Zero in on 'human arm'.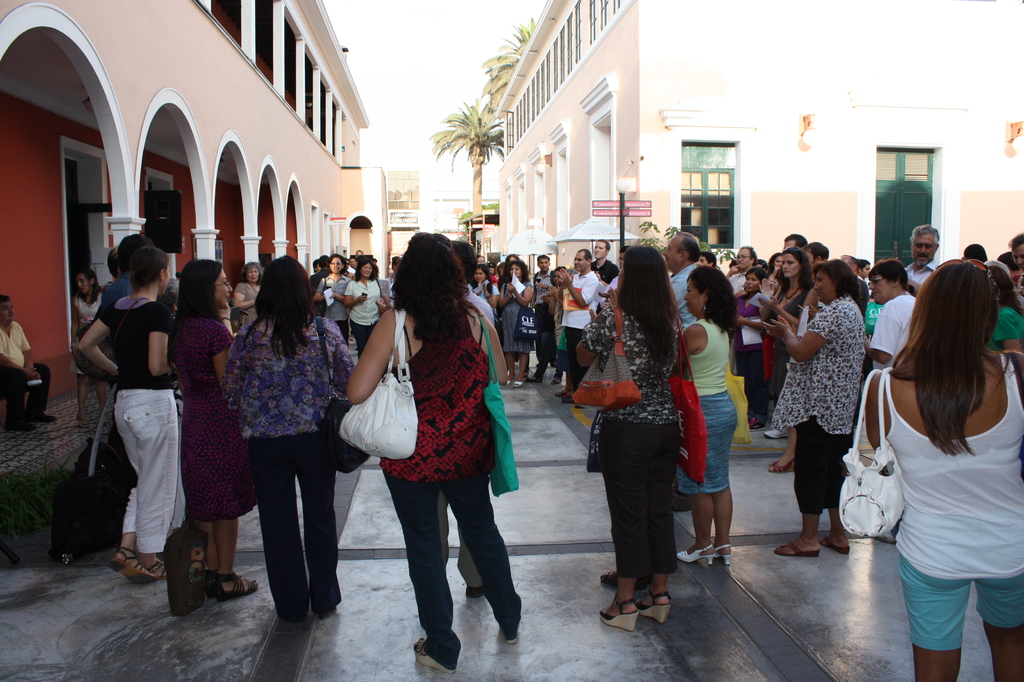
Zeroed in: l=210, t=324, r=234, b=393.
